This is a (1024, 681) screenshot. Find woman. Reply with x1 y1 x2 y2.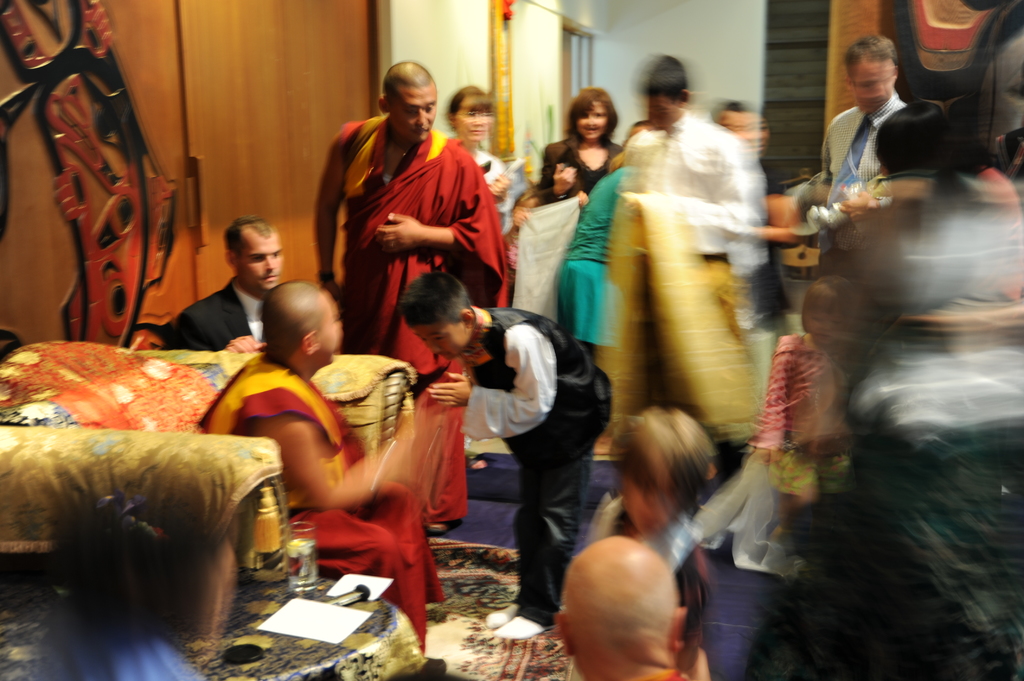
548 90 606 313.
